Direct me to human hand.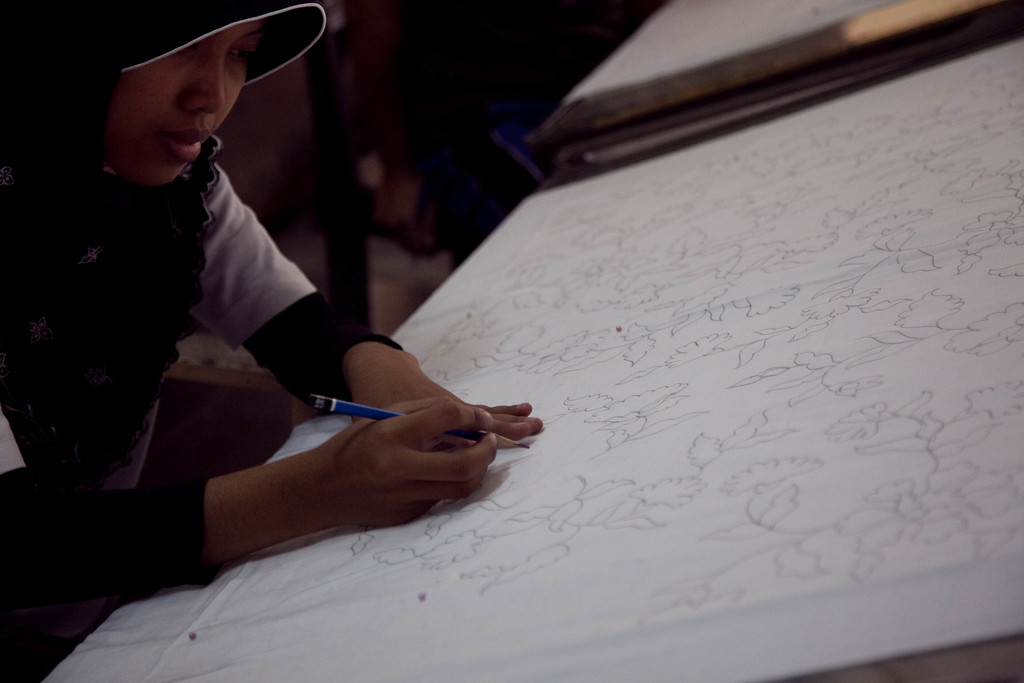
Direction: crop(352, 388, 543, 450).
